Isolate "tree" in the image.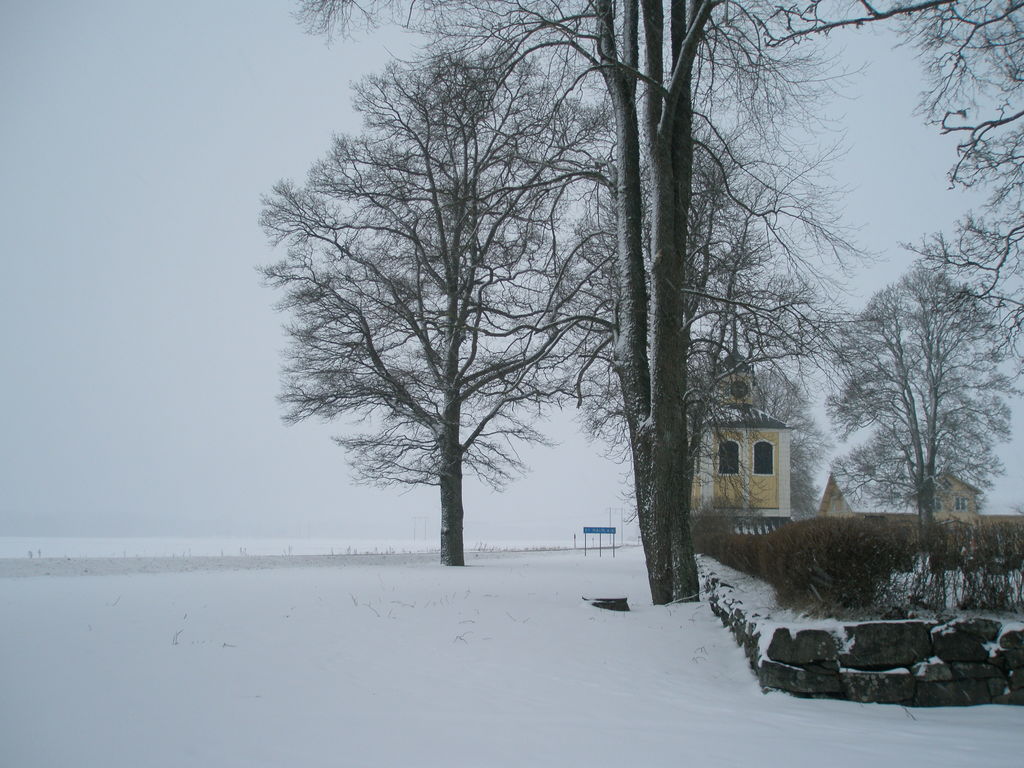
Isolated region: x1=805, y1=263, x2=1023, y2=570.
